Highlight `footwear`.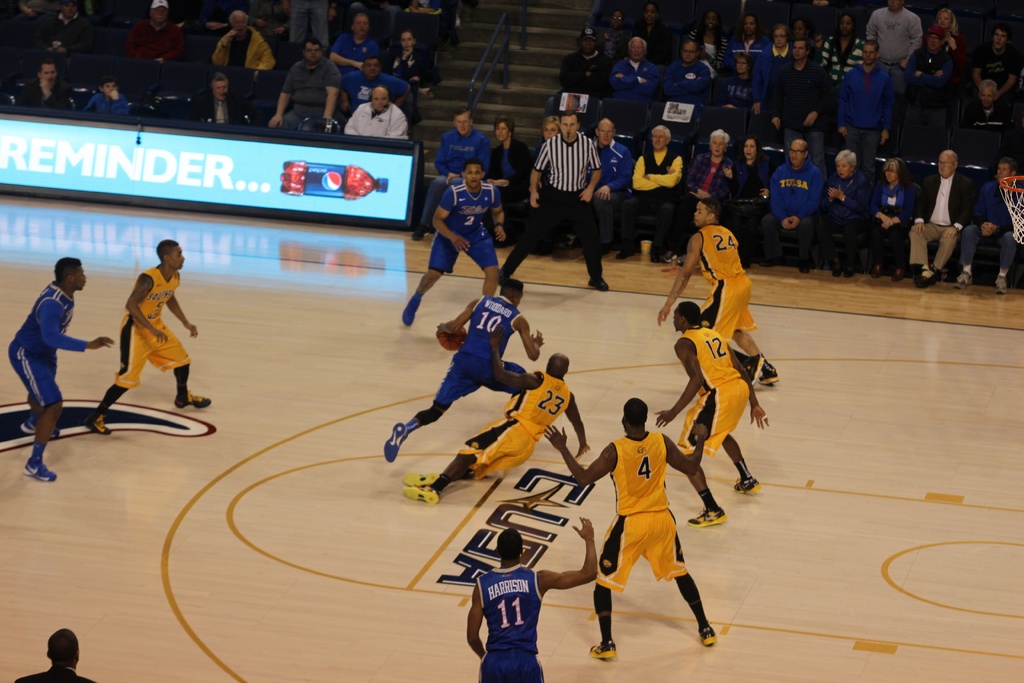
Highlighted region: x1=735 y1=461 x2=766 y2=494.
